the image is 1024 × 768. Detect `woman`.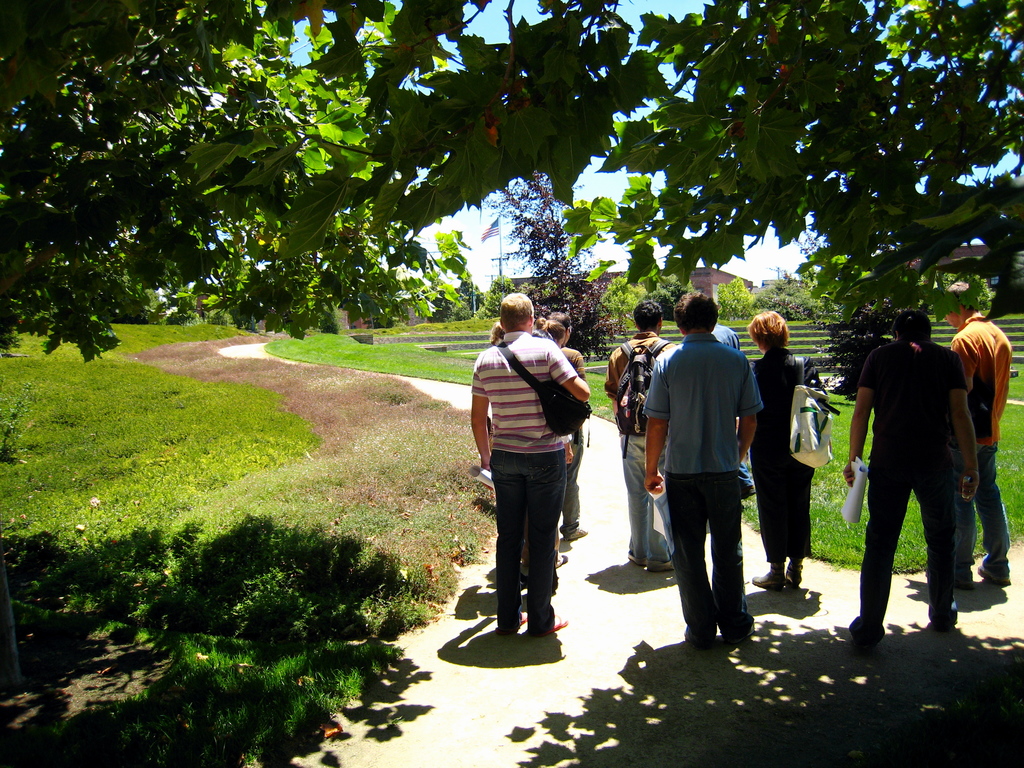
Detection: rect(486, 326, 509, 442).
